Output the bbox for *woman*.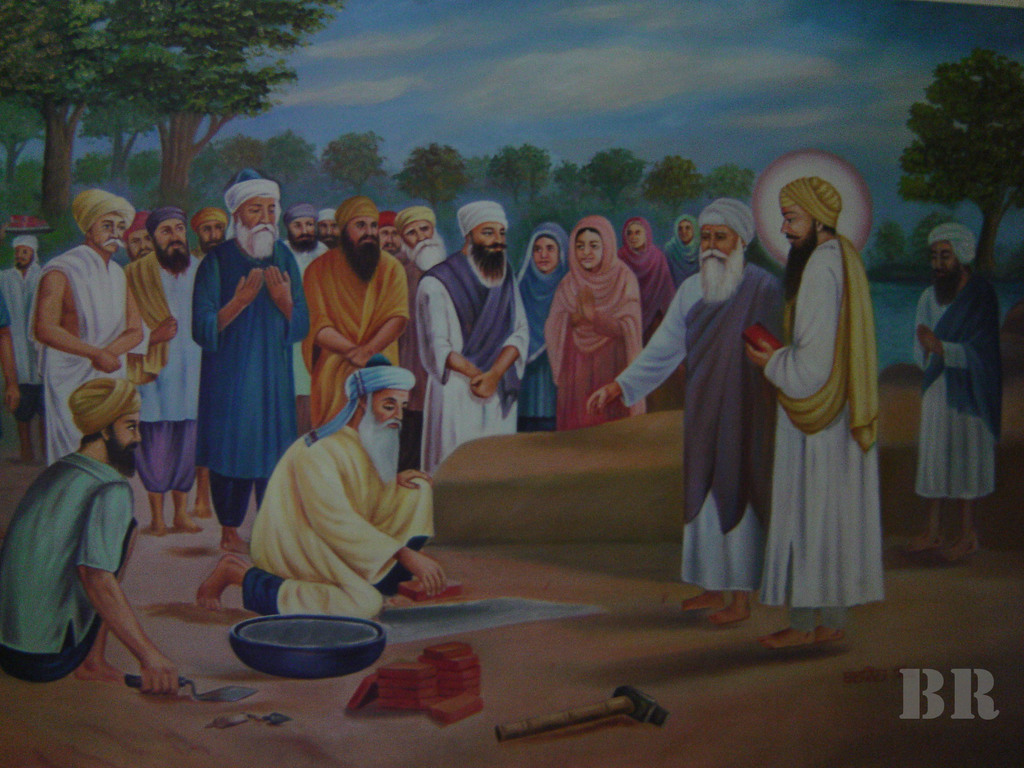
(655,207,703,278).
